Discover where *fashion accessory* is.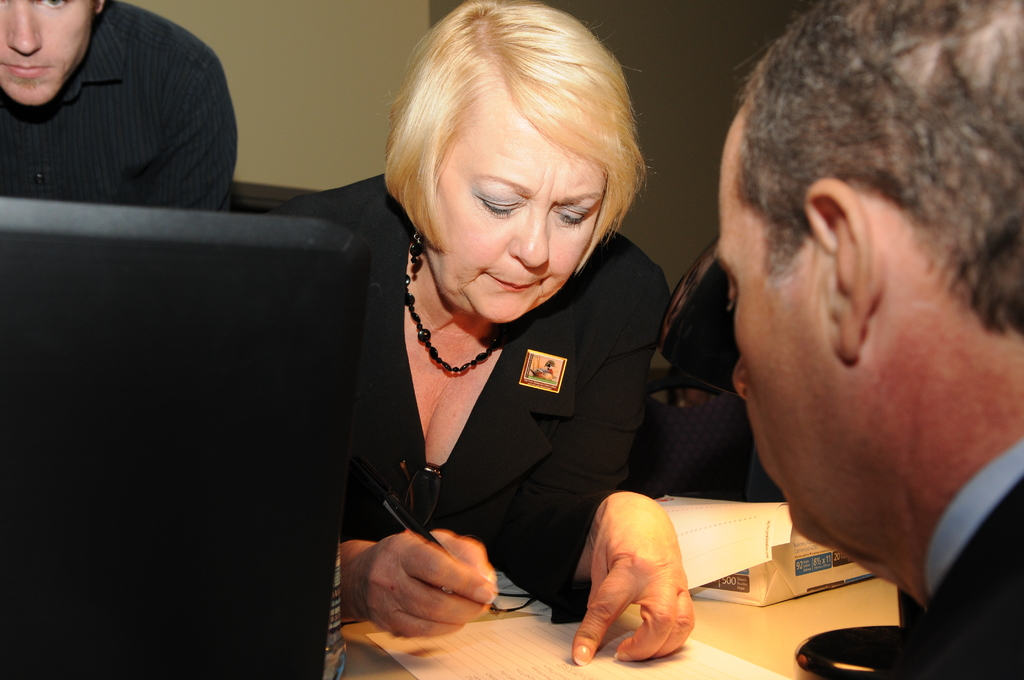
Discovered at l=403, t=275, r=508, b=375.
